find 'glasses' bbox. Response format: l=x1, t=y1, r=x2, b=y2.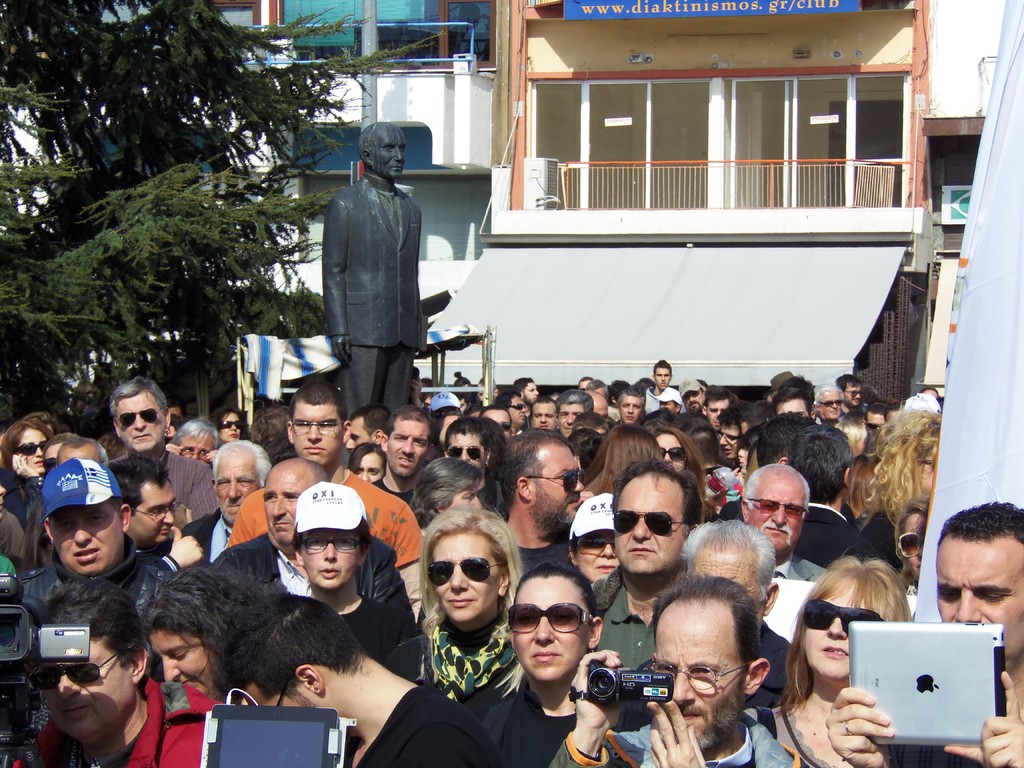
l=505, t=604, r=594, b=634.
